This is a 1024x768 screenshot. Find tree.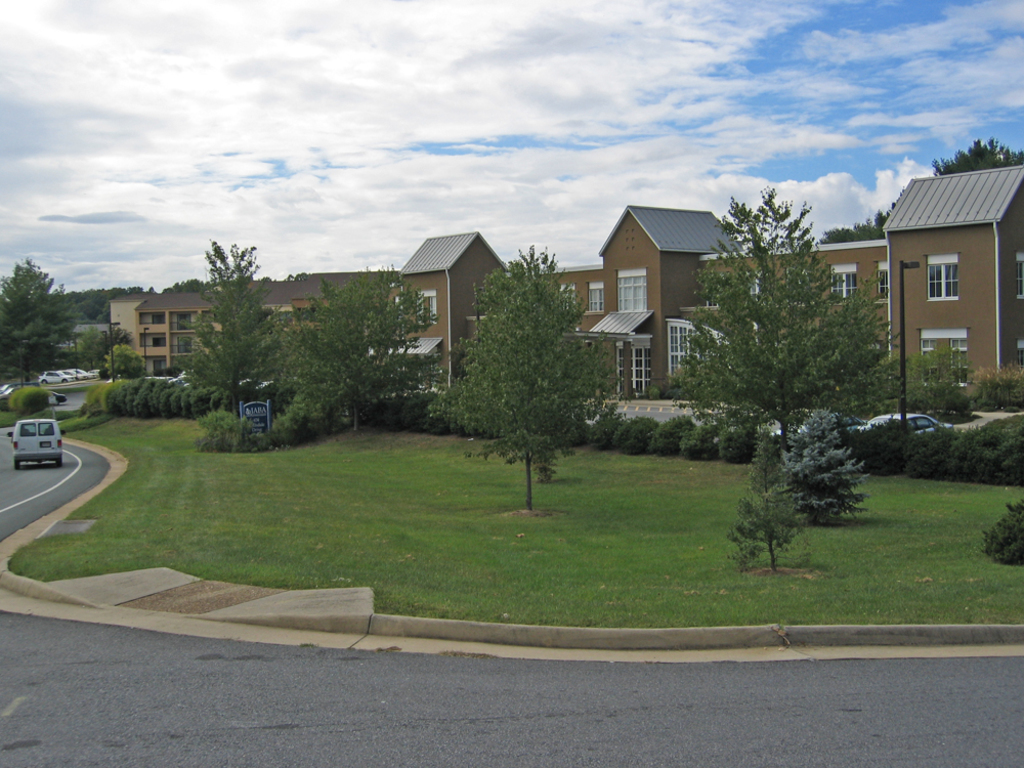
Bounding box: 282:264:437:432.
